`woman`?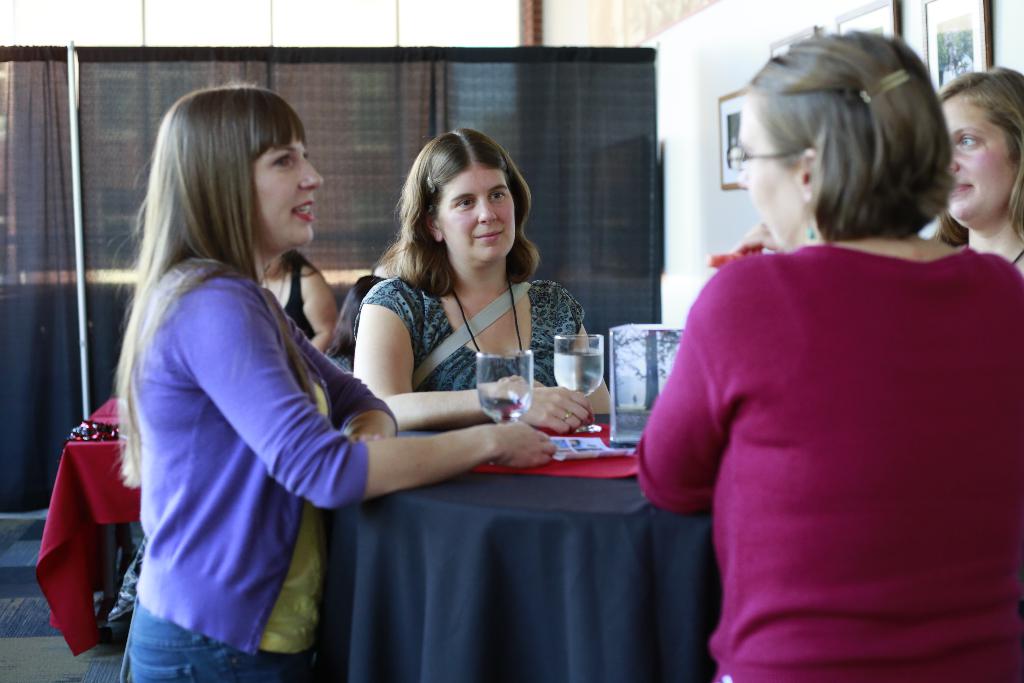
rect(353, 126, 594, 432)
